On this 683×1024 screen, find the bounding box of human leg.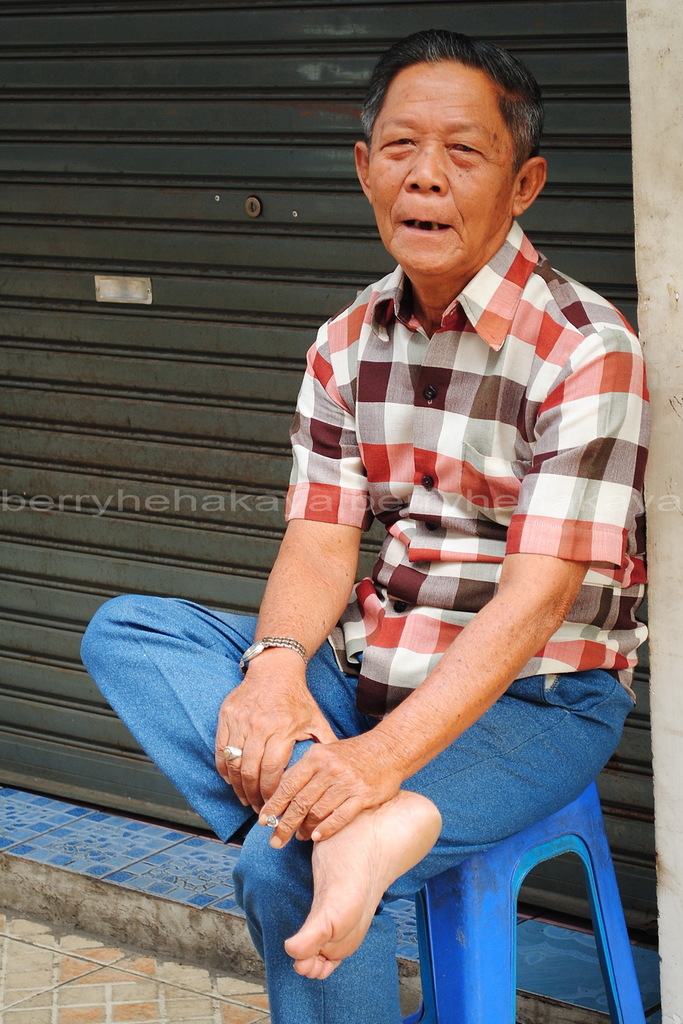
Bounding box: box(81, 599, 438, 973).
